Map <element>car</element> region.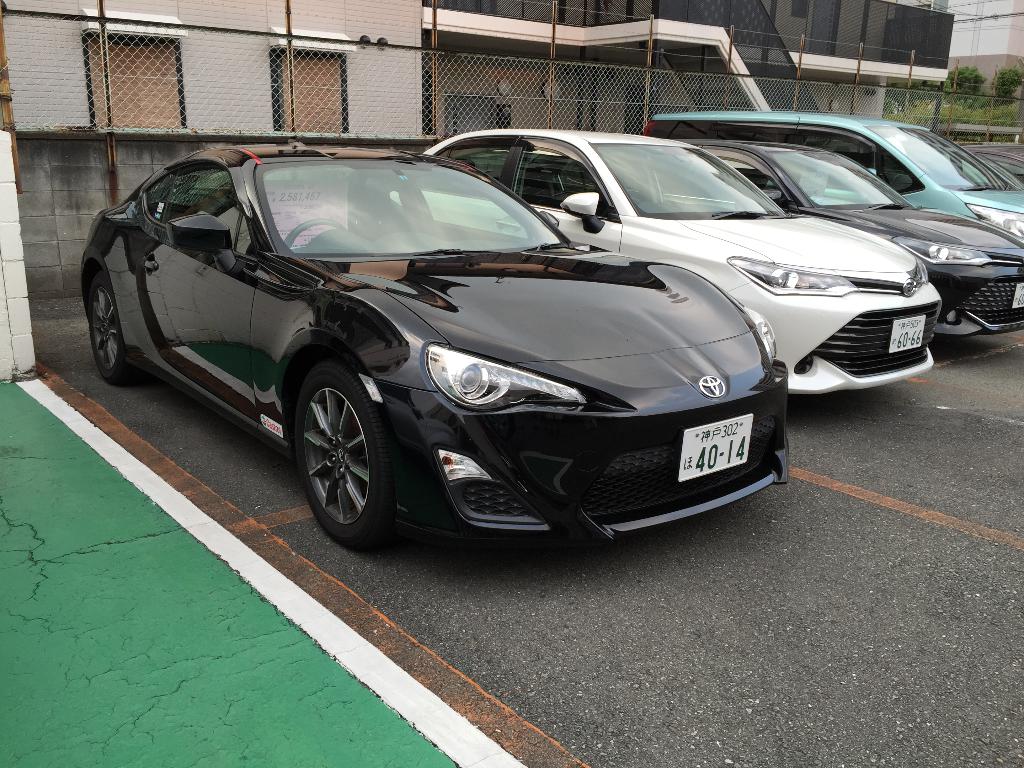
Mapped to BBox(388, 129, 948, 397).
